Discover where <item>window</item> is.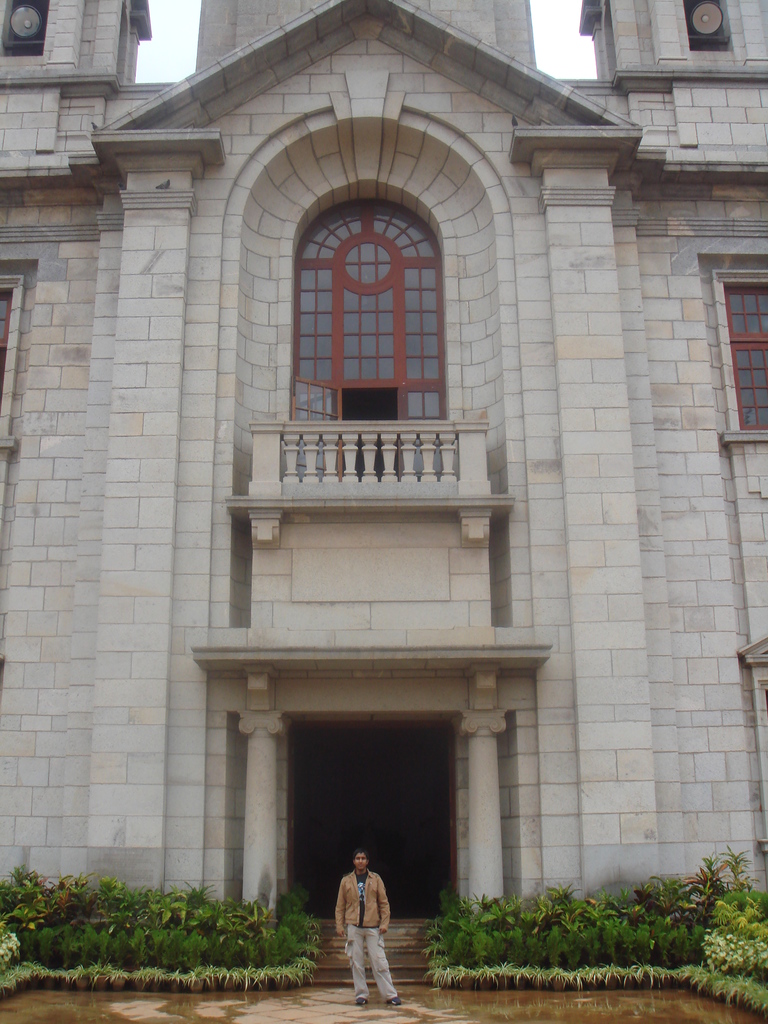
Discovered at 726,282,767,435.
